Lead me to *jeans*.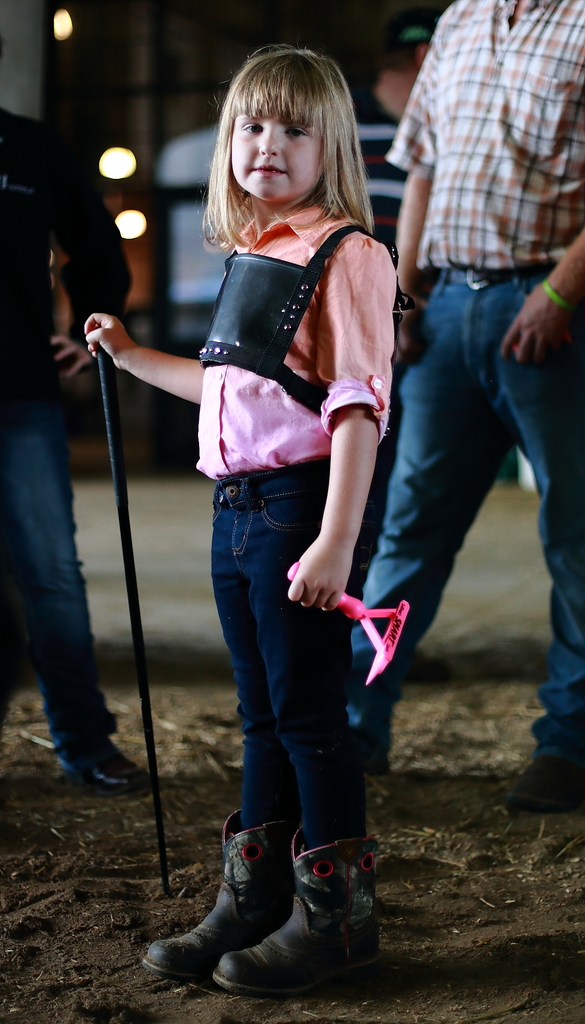
Lead to (x1=212, y1=458, x2=367, y2=851).
